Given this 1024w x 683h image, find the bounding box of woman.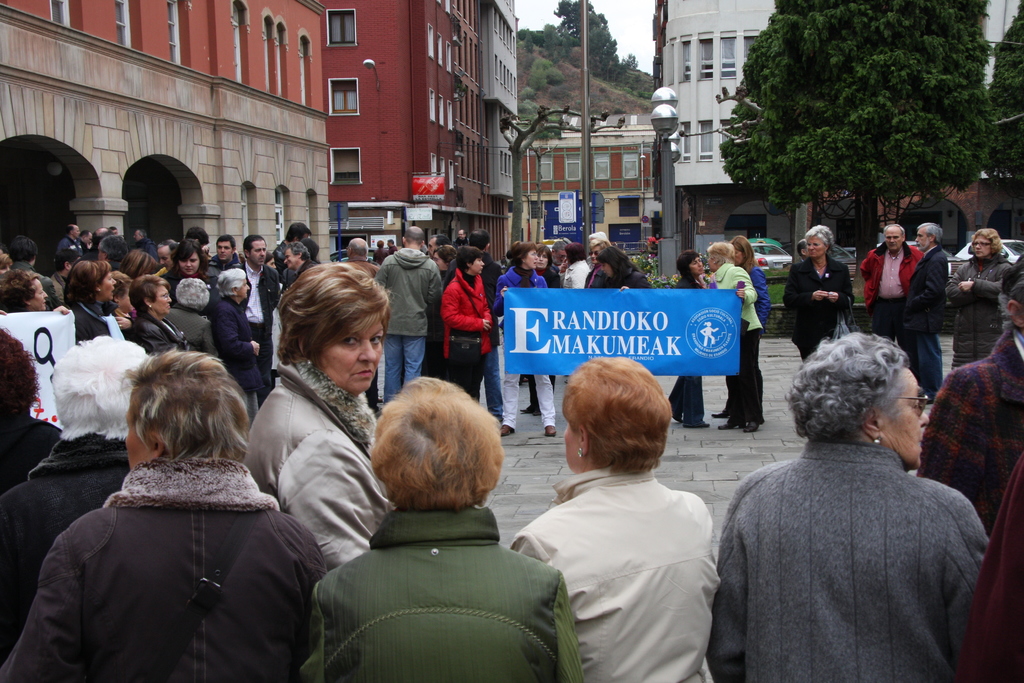
l=298, t=374, r=588, b=682.
